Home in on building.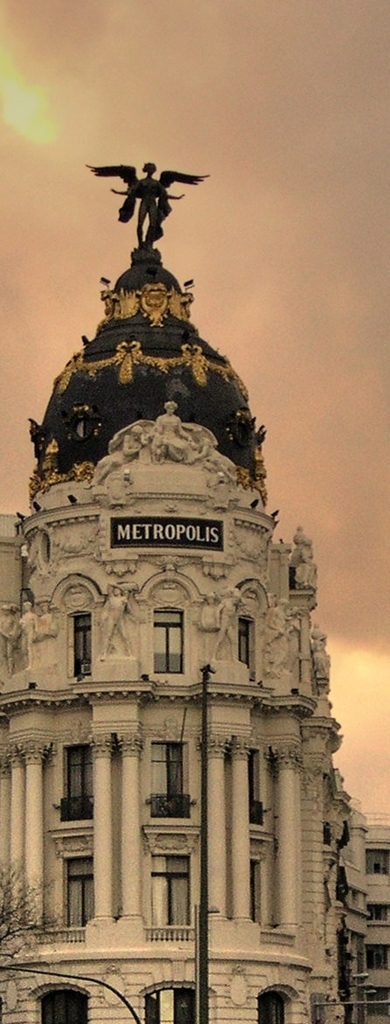
Homed in at (366,811,389,1023).
